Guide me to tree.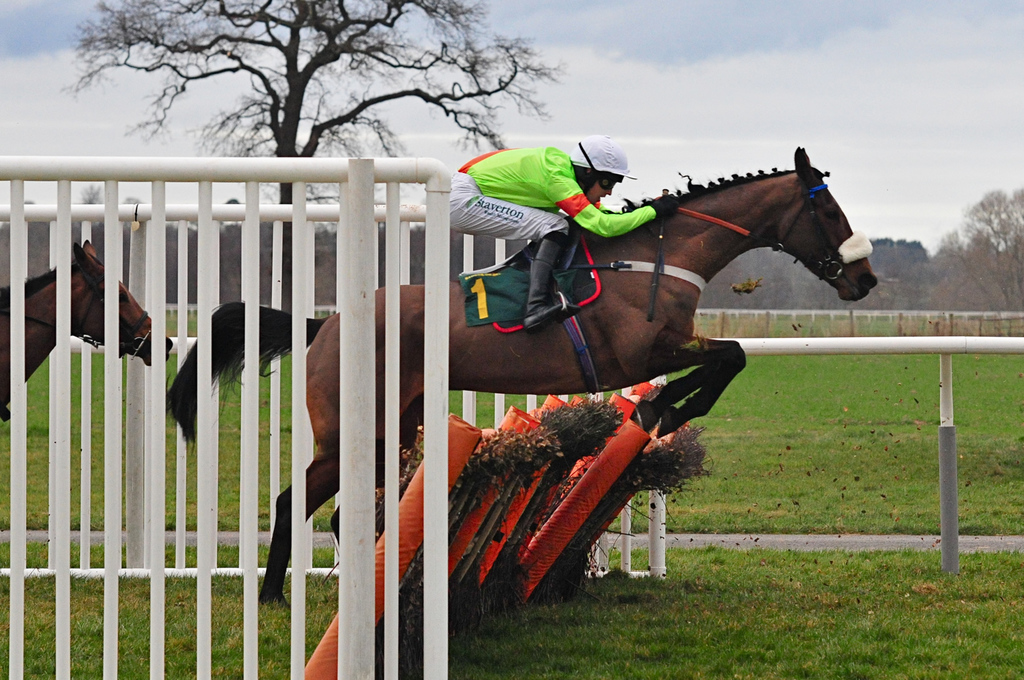
Guidance: [left=127, top=194, right=147, bottom=207].
